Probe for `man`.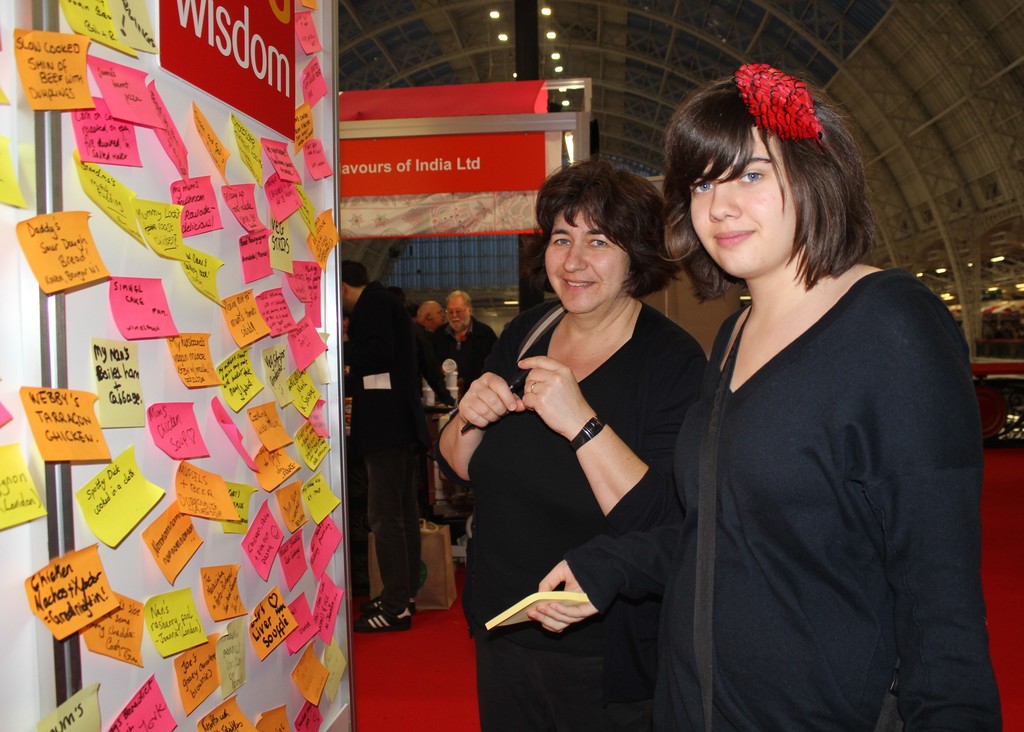
Probe result: <bbox>426, 290, 500, 485</bbox>.
